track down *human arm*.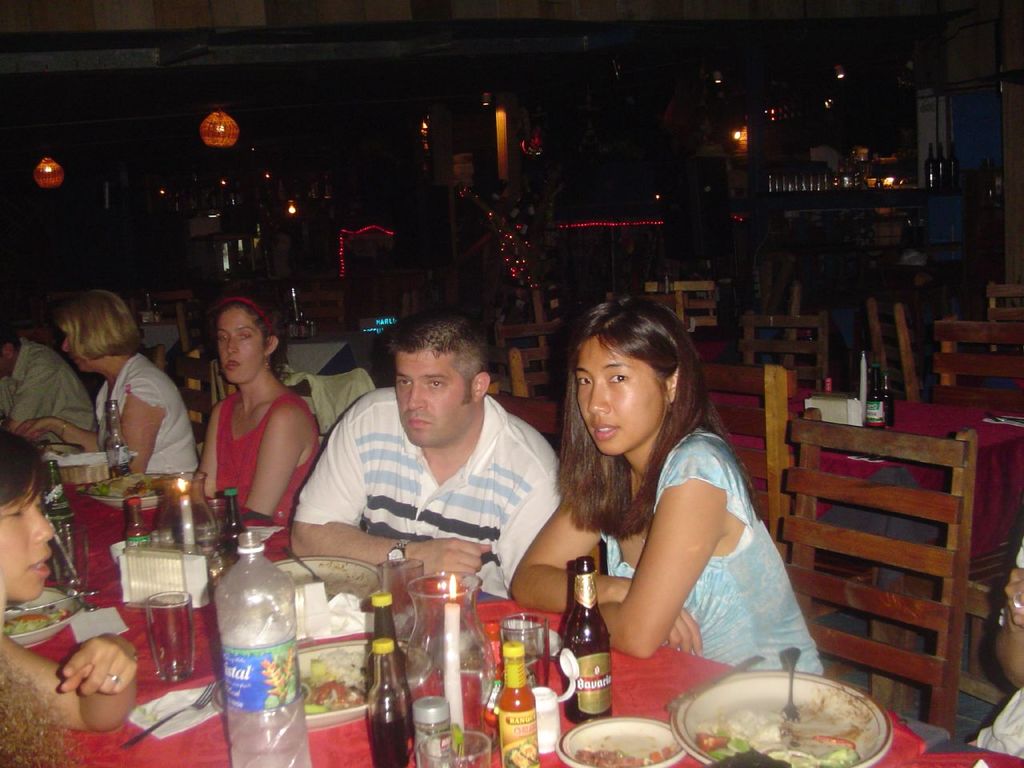
Tracked to 596,442,725,654.
